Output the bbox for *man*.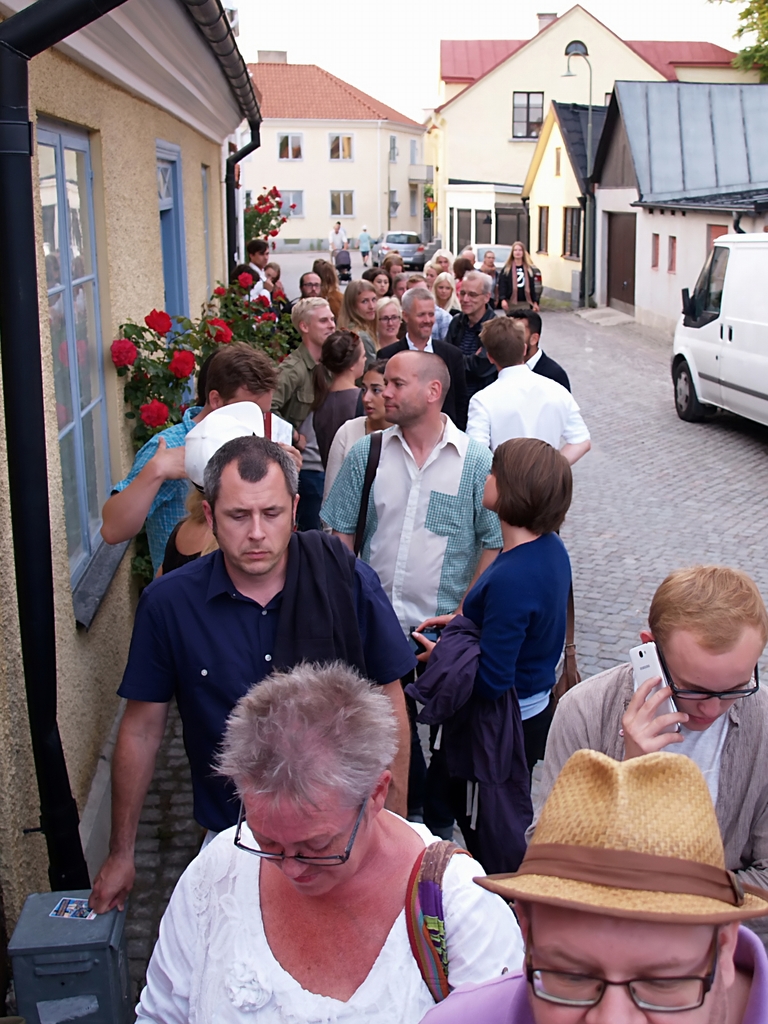
left=317, top=347, right=506, bottom=669.
